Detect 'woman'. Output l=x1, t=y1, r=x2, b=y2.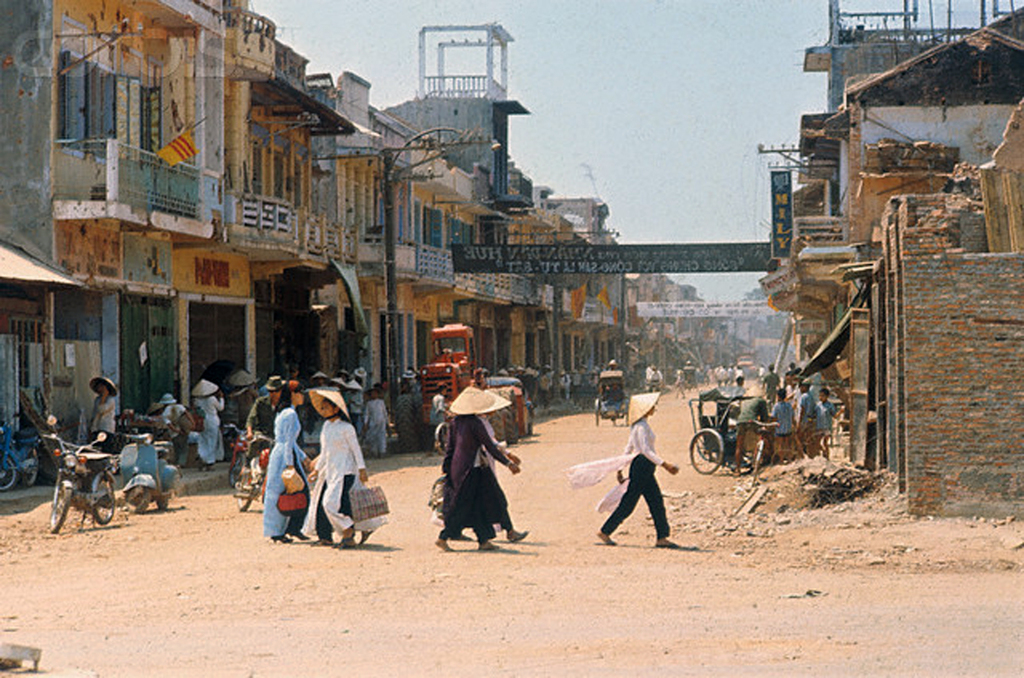
l=435, t=368, r=522, b=556.
